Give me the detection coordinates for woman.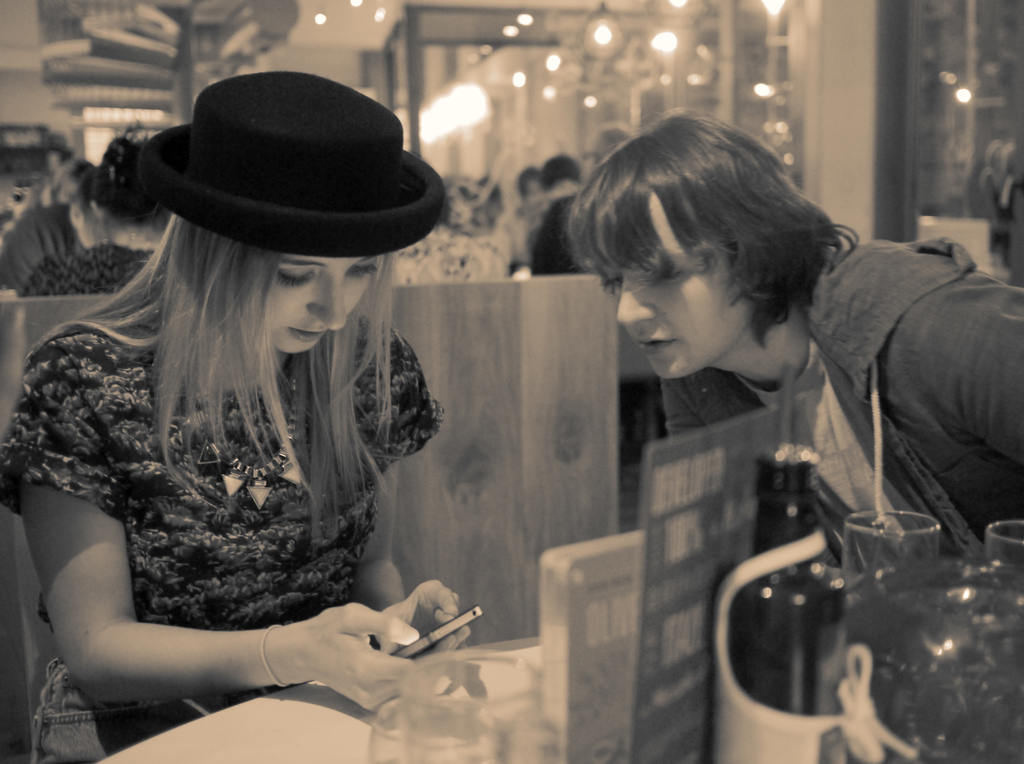
[19, 142, 180, 295].
